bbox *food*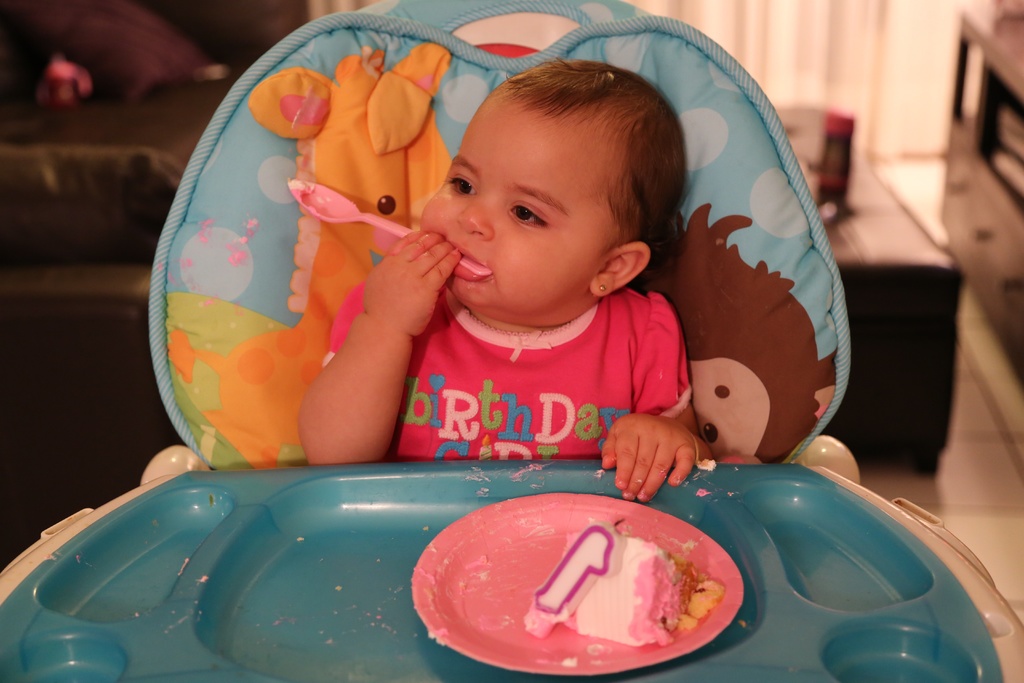
BBox(739, 620, 746, 626)
